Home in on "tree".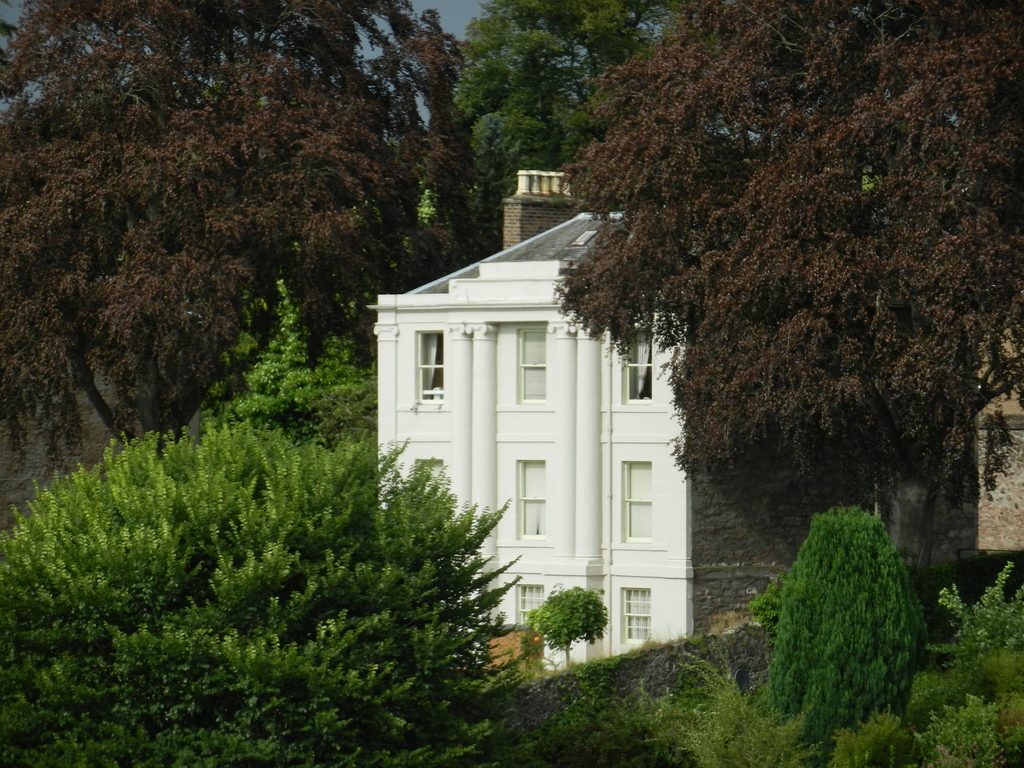
Homed in at x1=406 y1=0 x2=546 y2=266.
